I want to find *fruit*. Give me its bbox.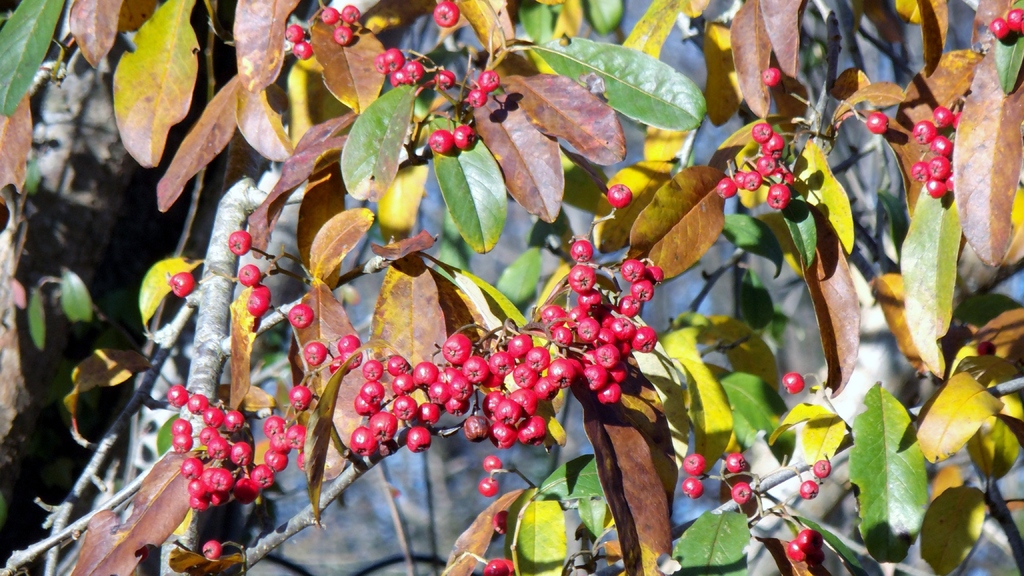
locate(797, 482, 820, 501).
